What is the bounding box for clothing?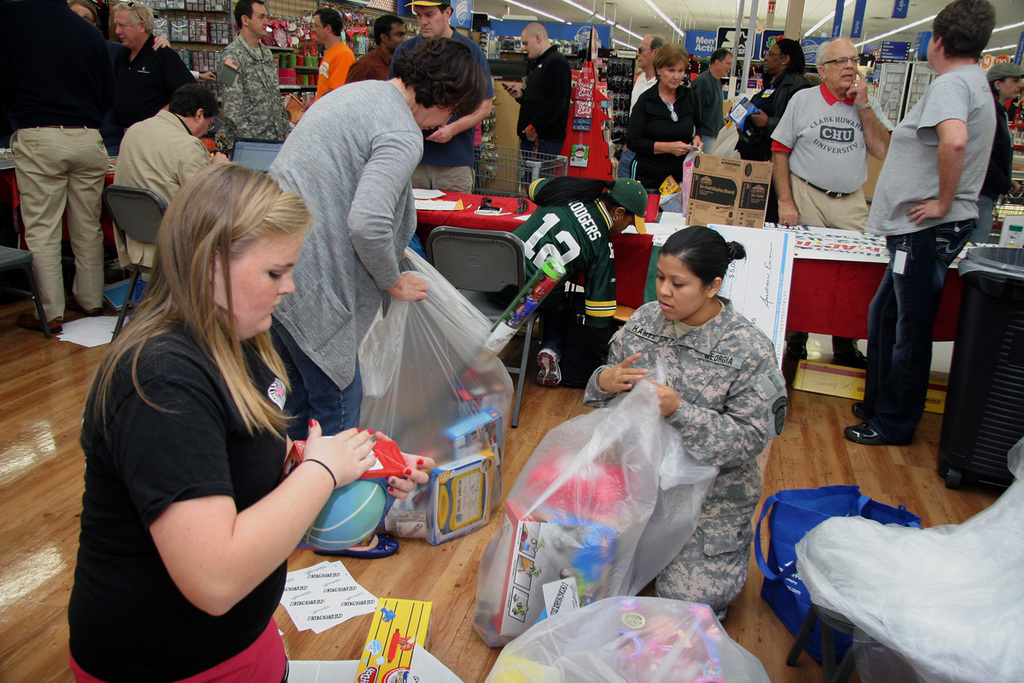
bbox=(7, 26, 123, 336).
